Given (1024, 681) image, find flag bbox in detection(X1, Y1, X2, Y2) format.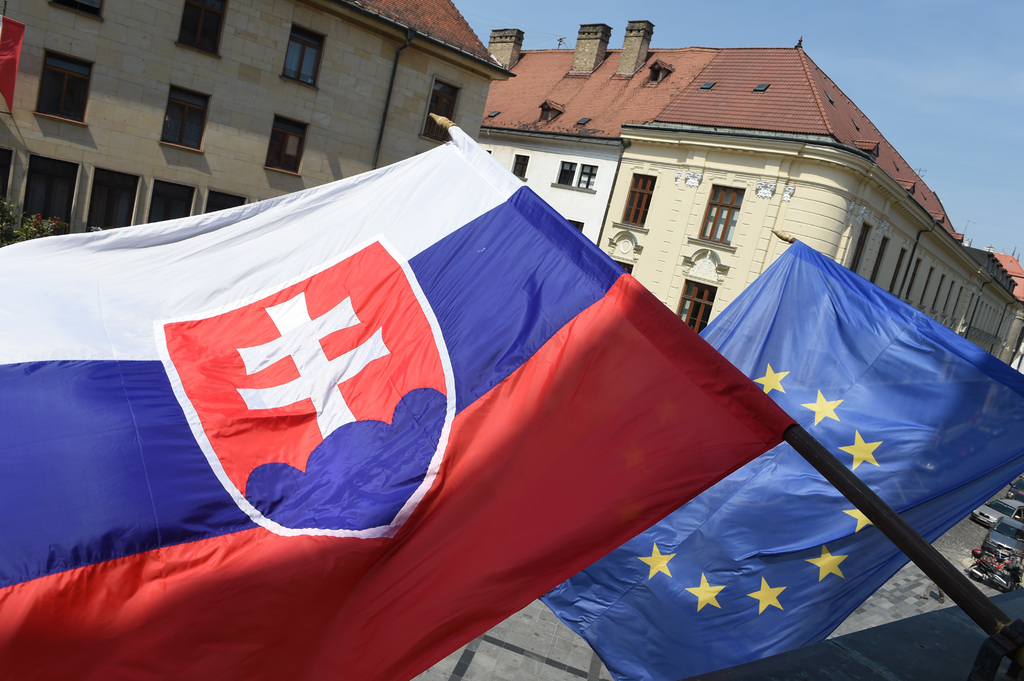
detection(0, 127, 799, 680).
